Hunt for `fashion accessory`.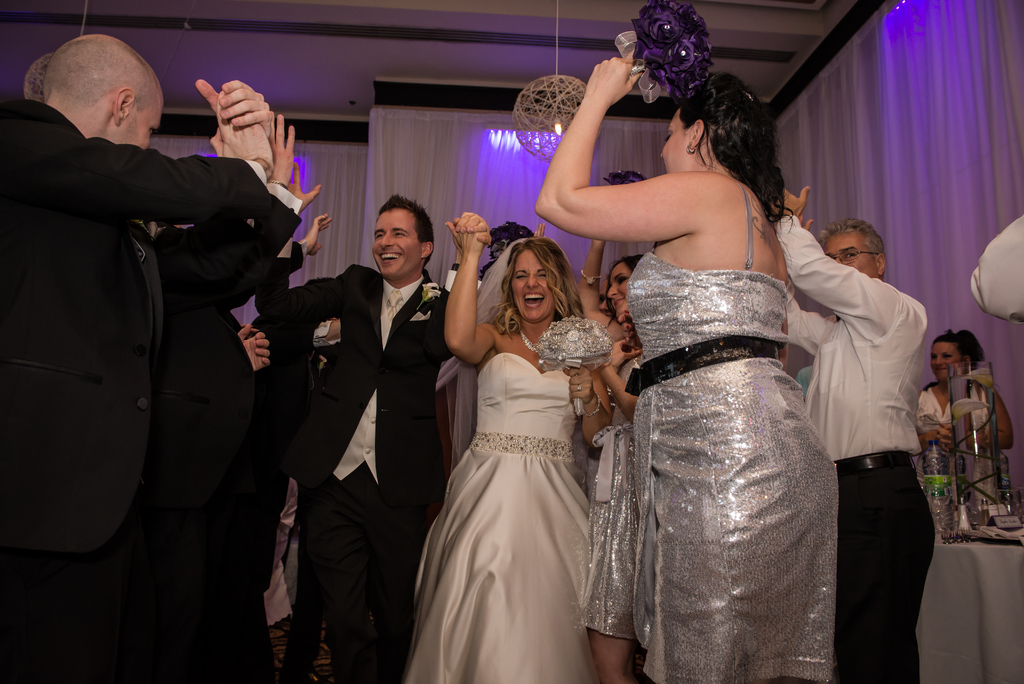
Hunted down at <region>522, 332, 542, 352</region>.
